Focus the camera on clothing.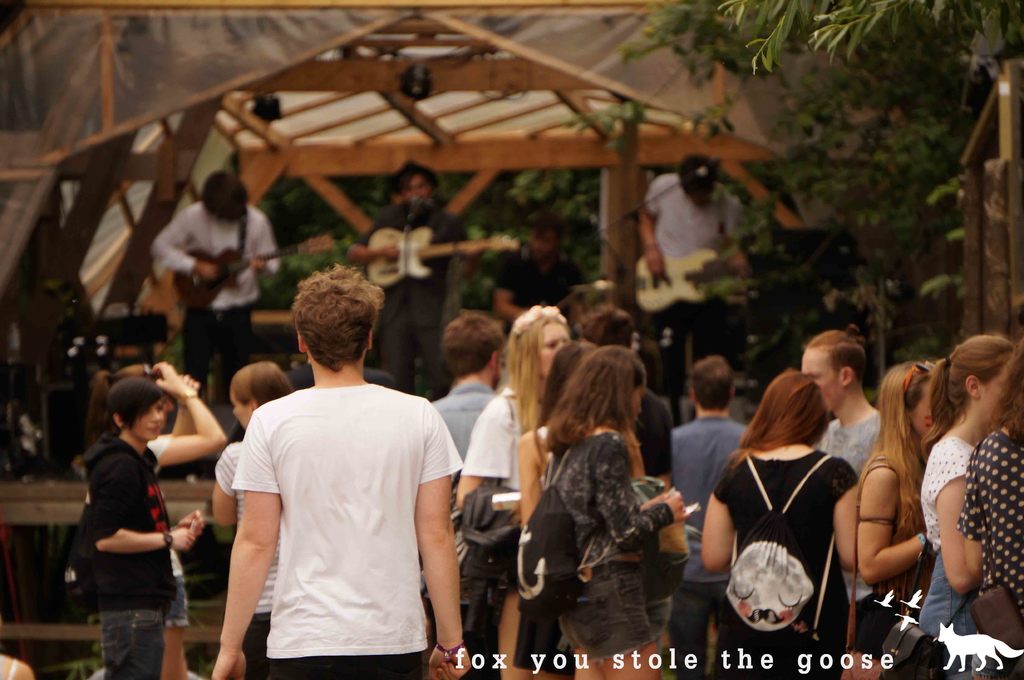
Focus region: select_region(647, 175, 753, 258).
